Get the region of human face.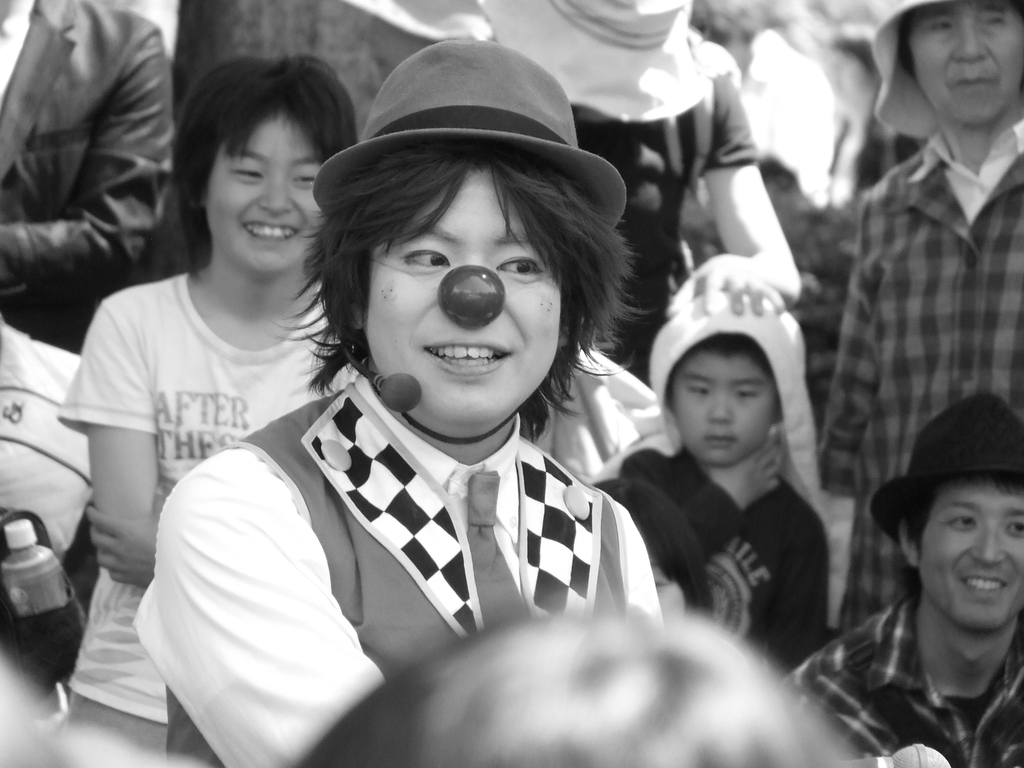
671:357:776:465.
